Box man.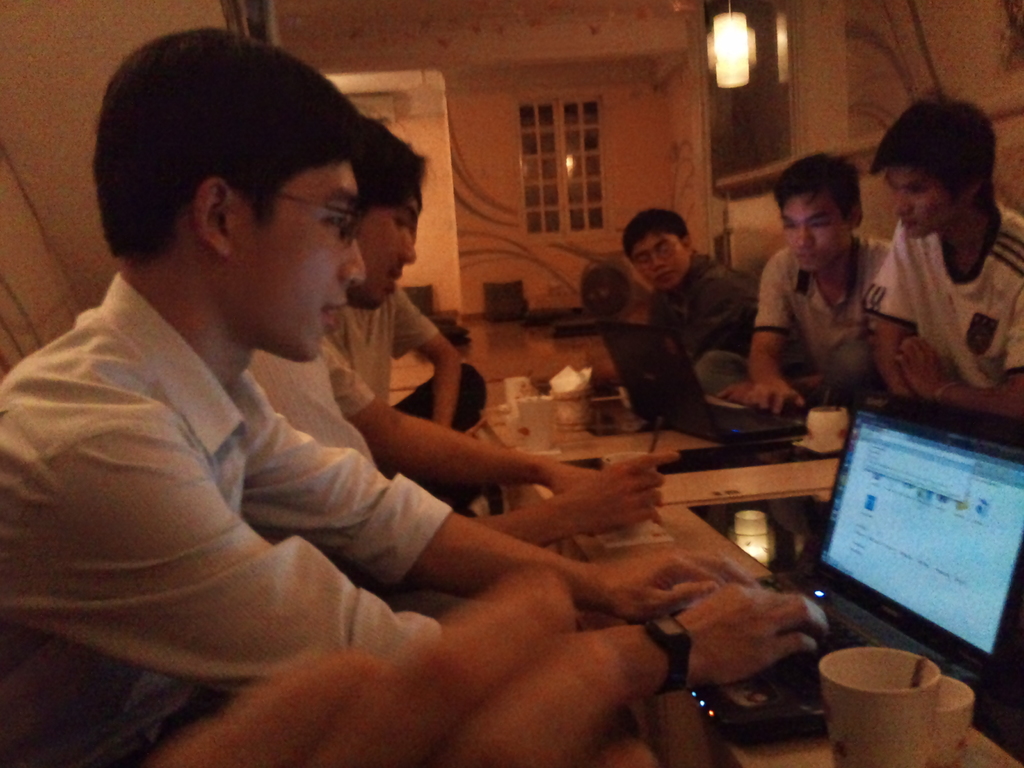
(861,95,1023,433).
